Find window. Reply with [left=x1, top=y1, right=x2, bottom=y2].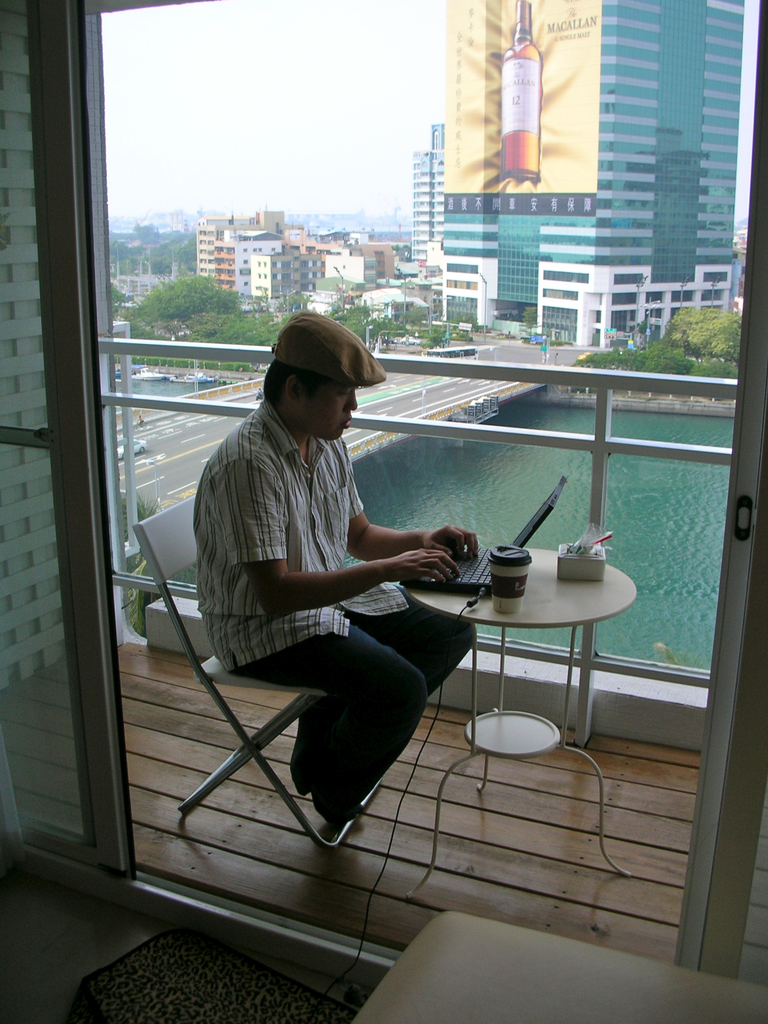
[left=200, top=228, right=209, bottom=237].
